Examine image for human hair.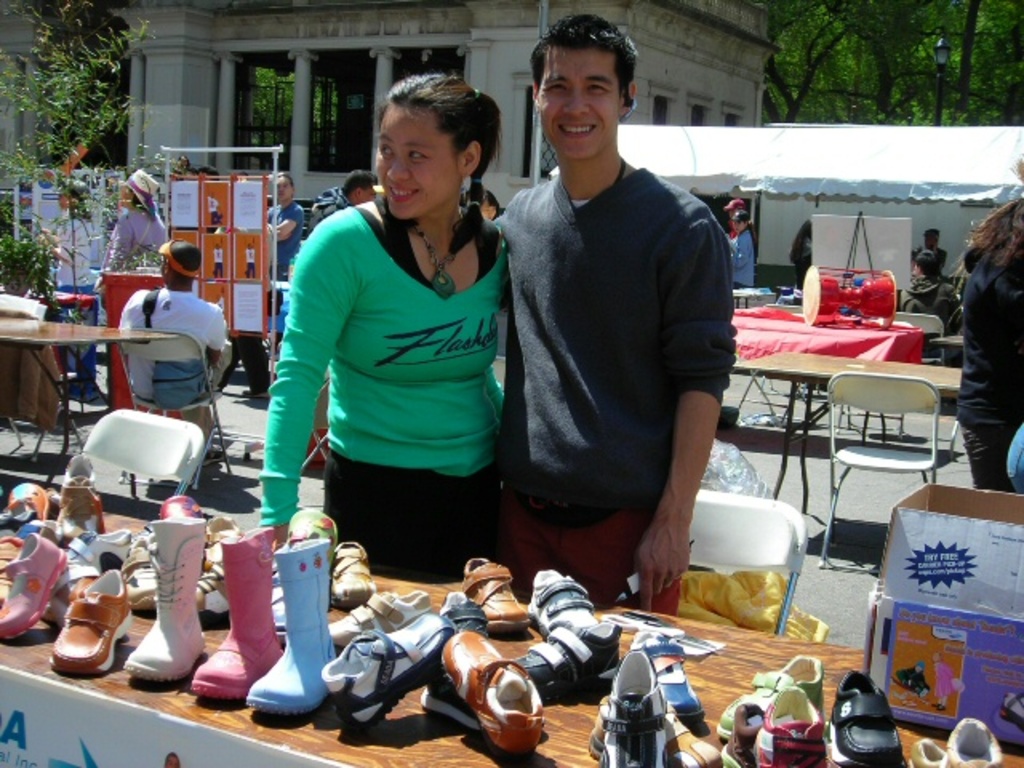
Examination result: l=342, t=170, r=376, b=202.
